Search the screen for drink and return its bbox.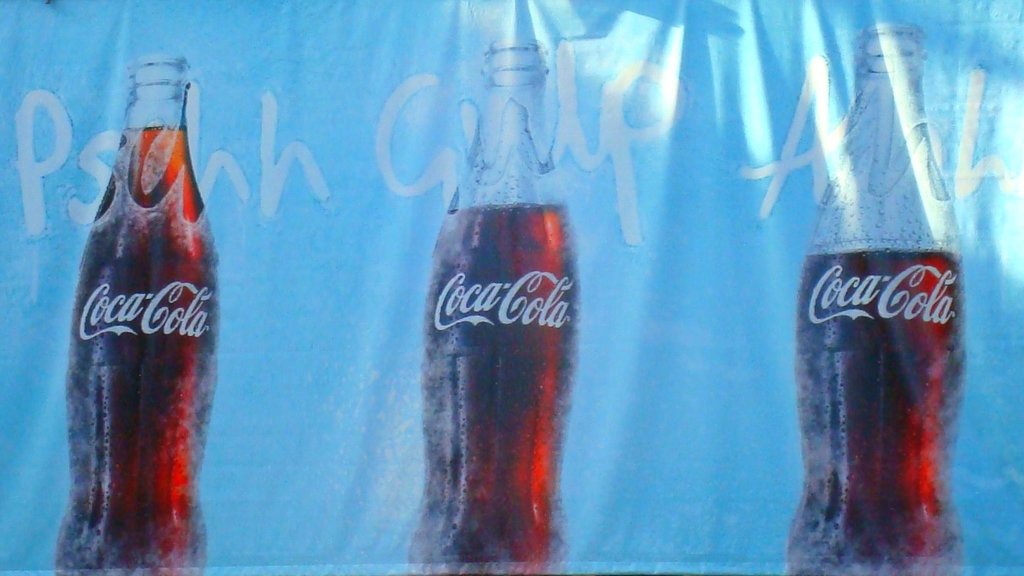
Found: Rect(780, 30, 969, 575).
